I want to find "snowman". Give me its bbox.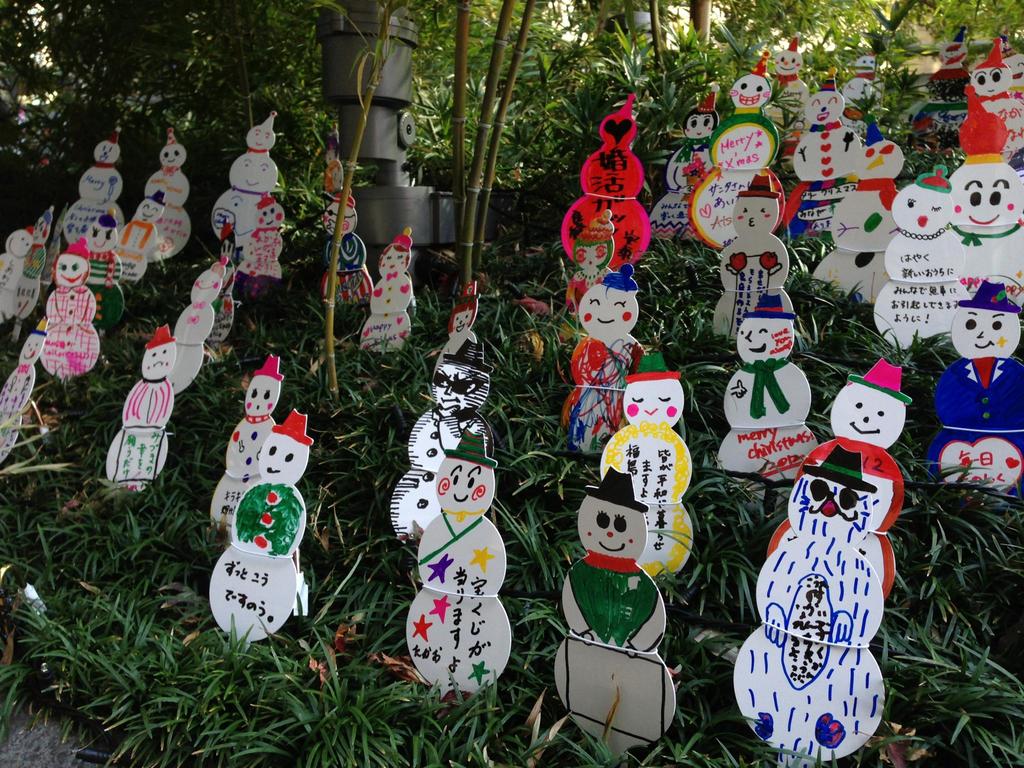
{"x1": 929, "y1": 277, "x2": 1023, "y2": 519}.
